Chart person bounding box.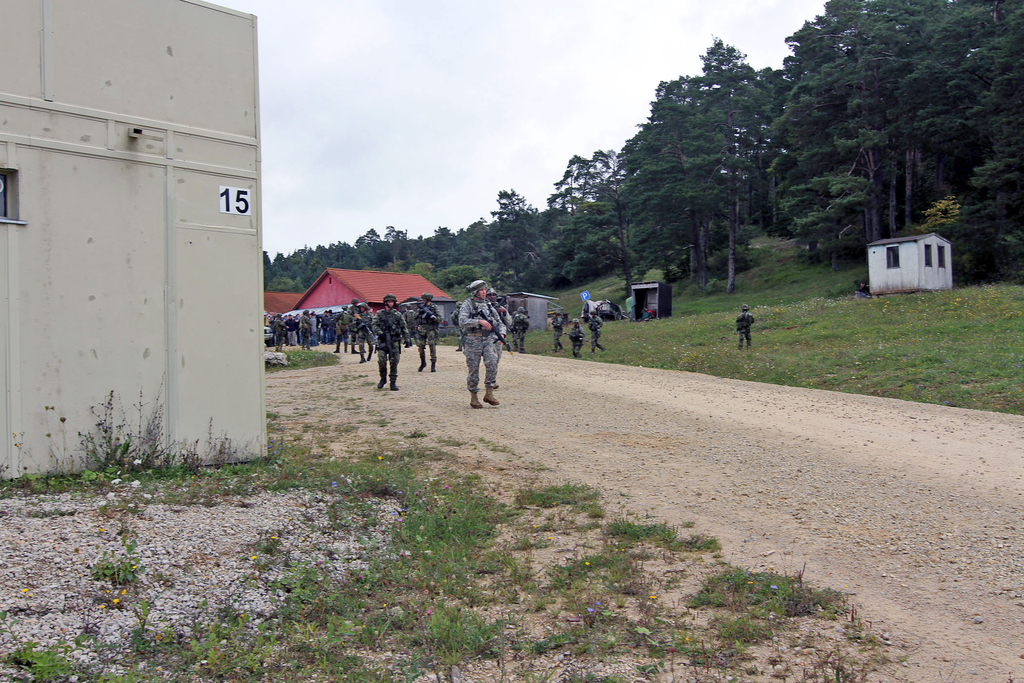
Charted: bbox=(595, 311, 598, 349).
